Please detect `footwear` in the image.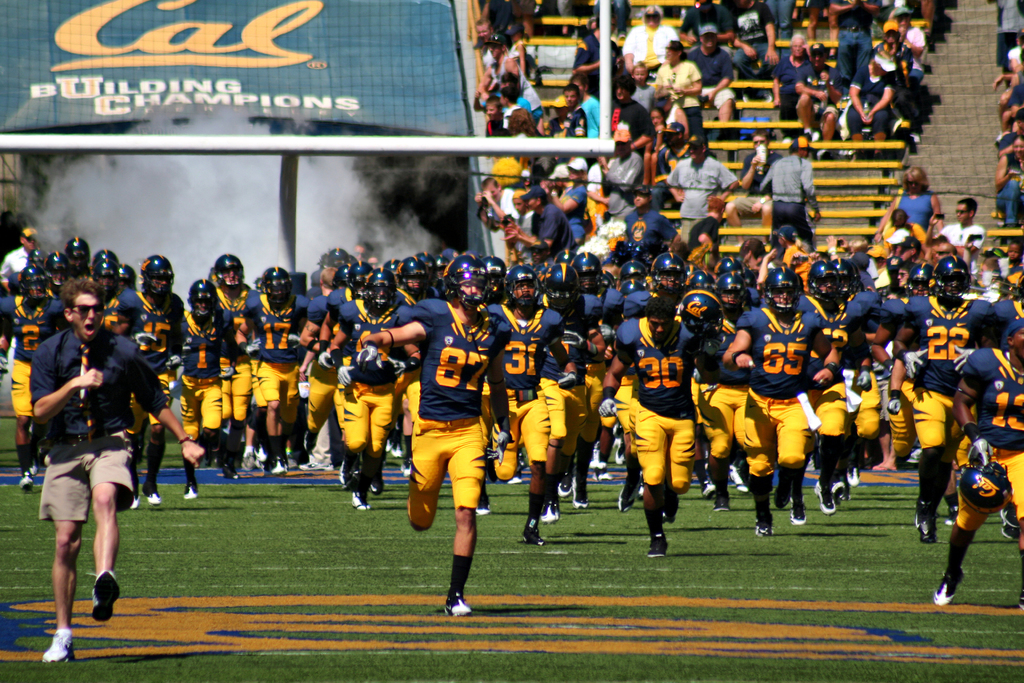
(x1=591, y1=457, x2=616, y2=482).
